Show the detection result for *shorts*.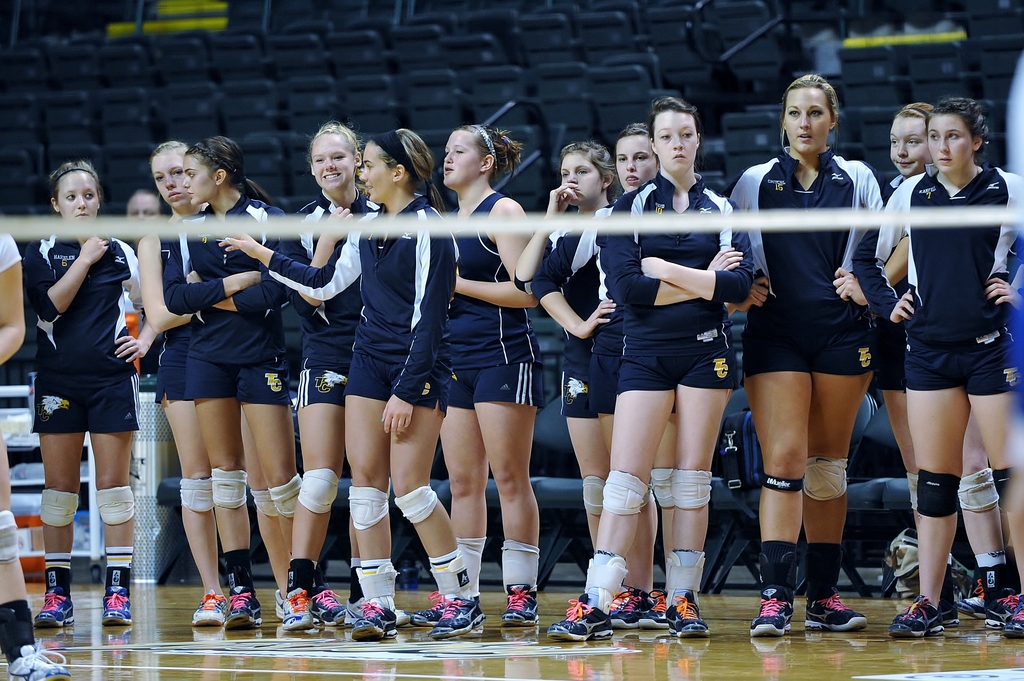
crop(557, 364, 594, 416).
